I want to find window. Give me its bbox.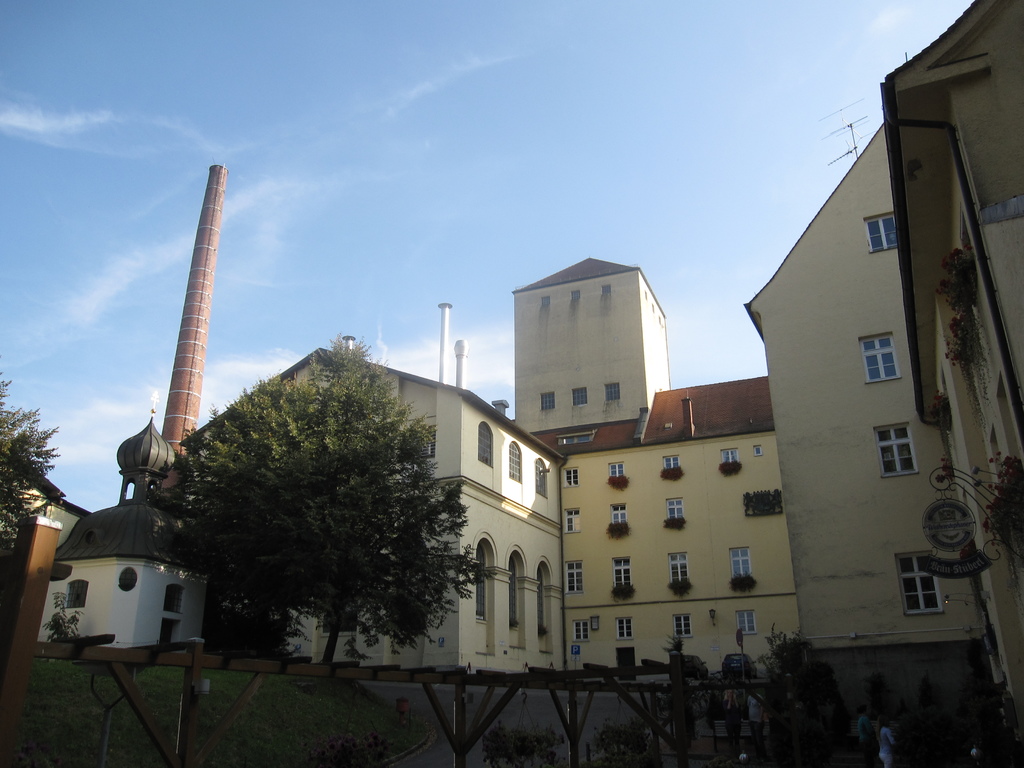
[left=605, top=461, right=627, bottom=481].
